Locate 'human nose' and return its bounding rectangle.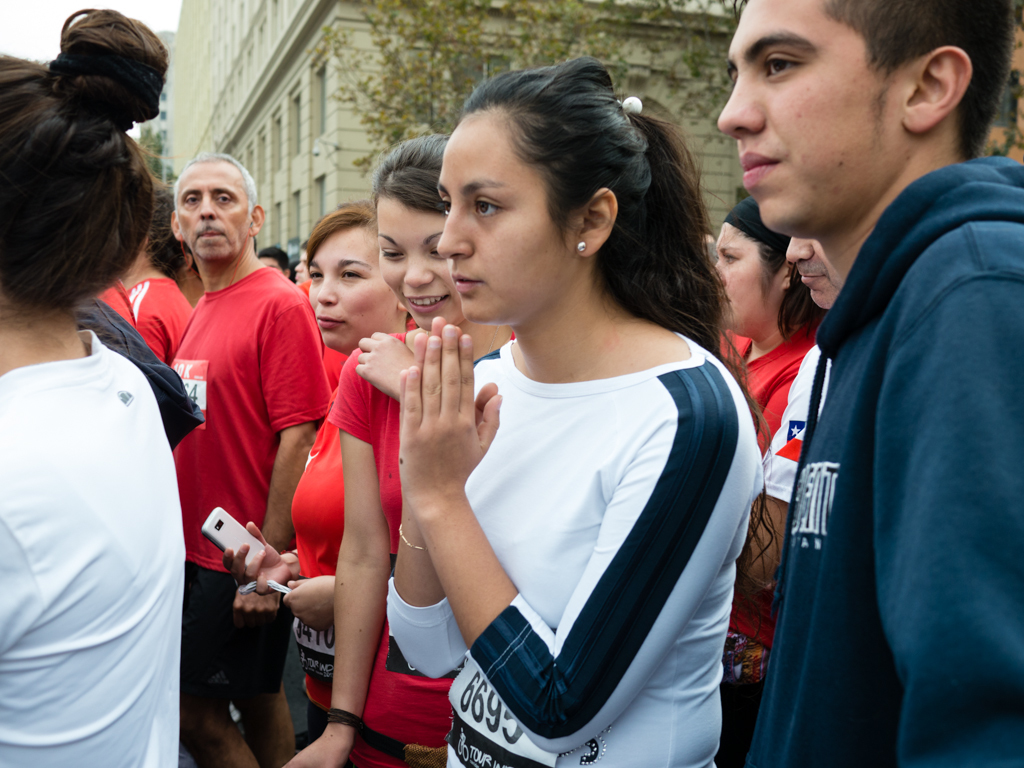
pyautogui.locateOnScreen(716, 76, 764, 143).
